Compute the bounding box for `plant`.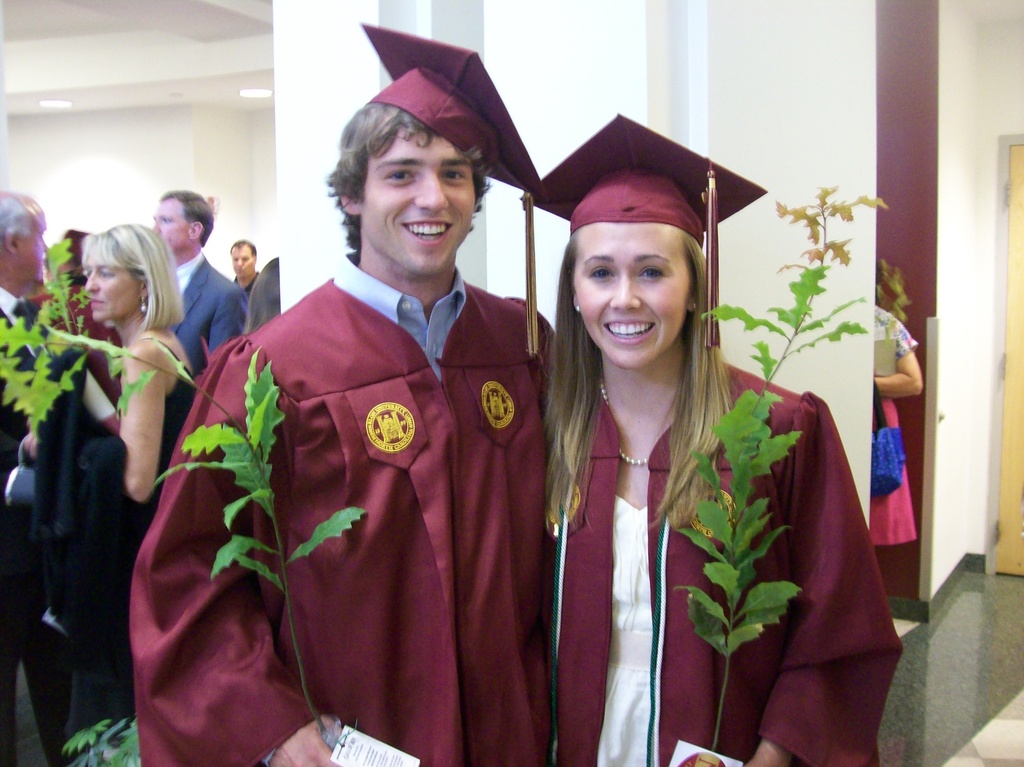
bbox=[61, 716, 153, 766].
